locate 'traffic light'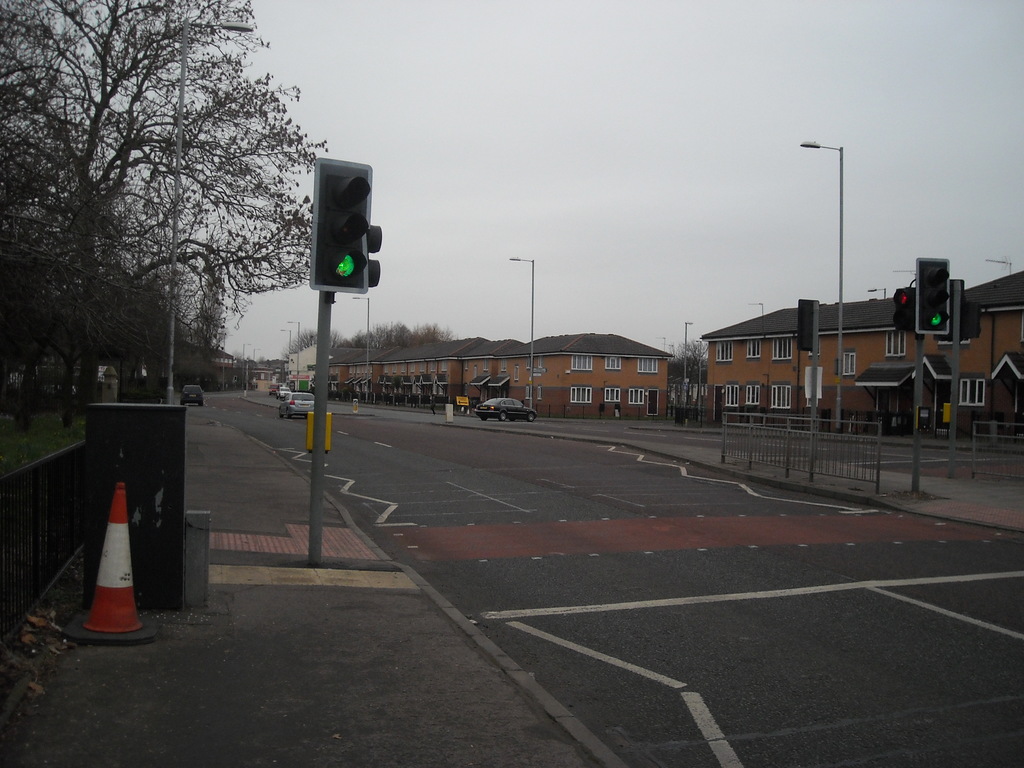
(799, 300, 820, 351)
